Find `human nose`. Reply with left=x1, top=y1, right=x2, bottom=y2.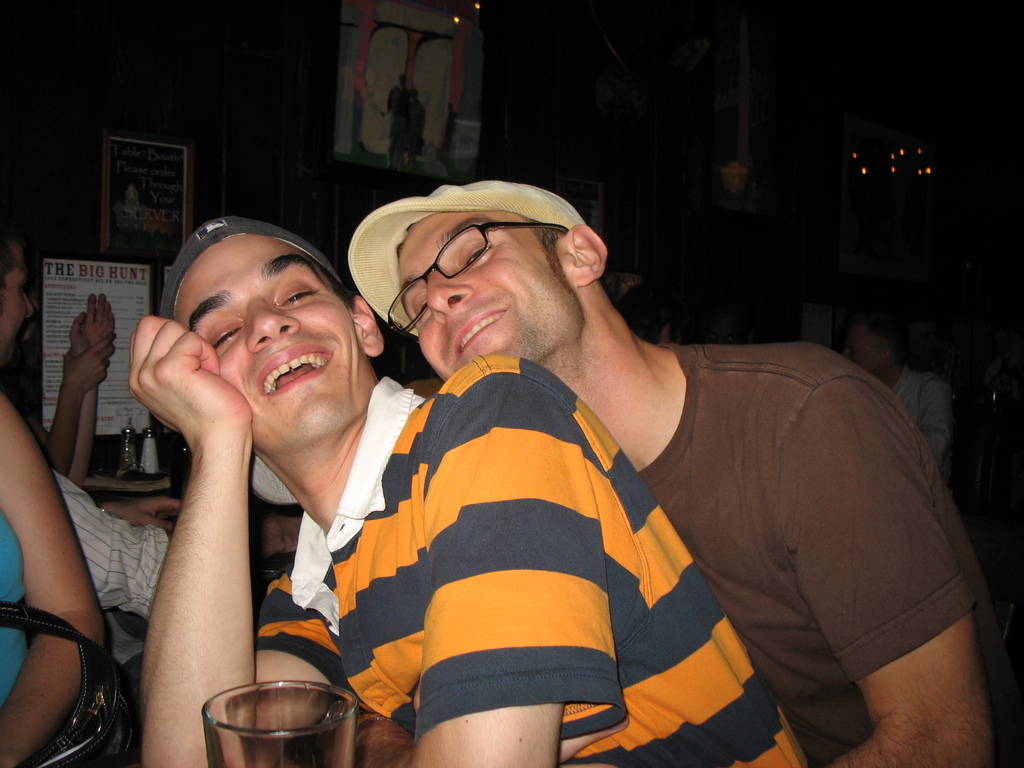
left=22, top=292, right=44, bottom=325.
